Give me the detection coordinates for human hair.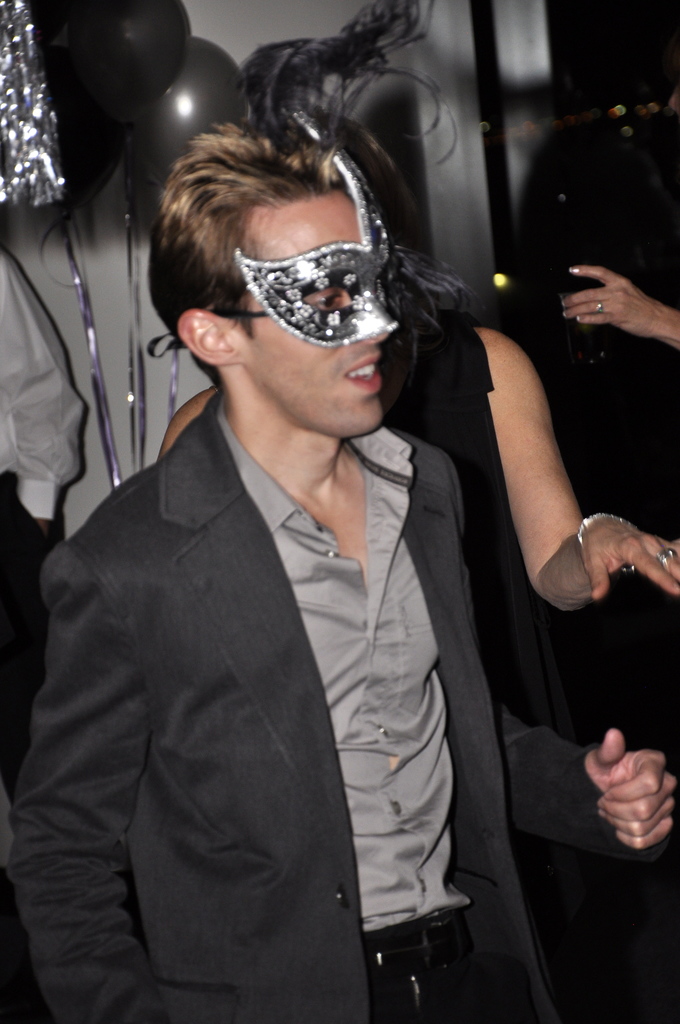
{"x1": 300, "y1": 104, "x2": 436, "y2": 263}.
